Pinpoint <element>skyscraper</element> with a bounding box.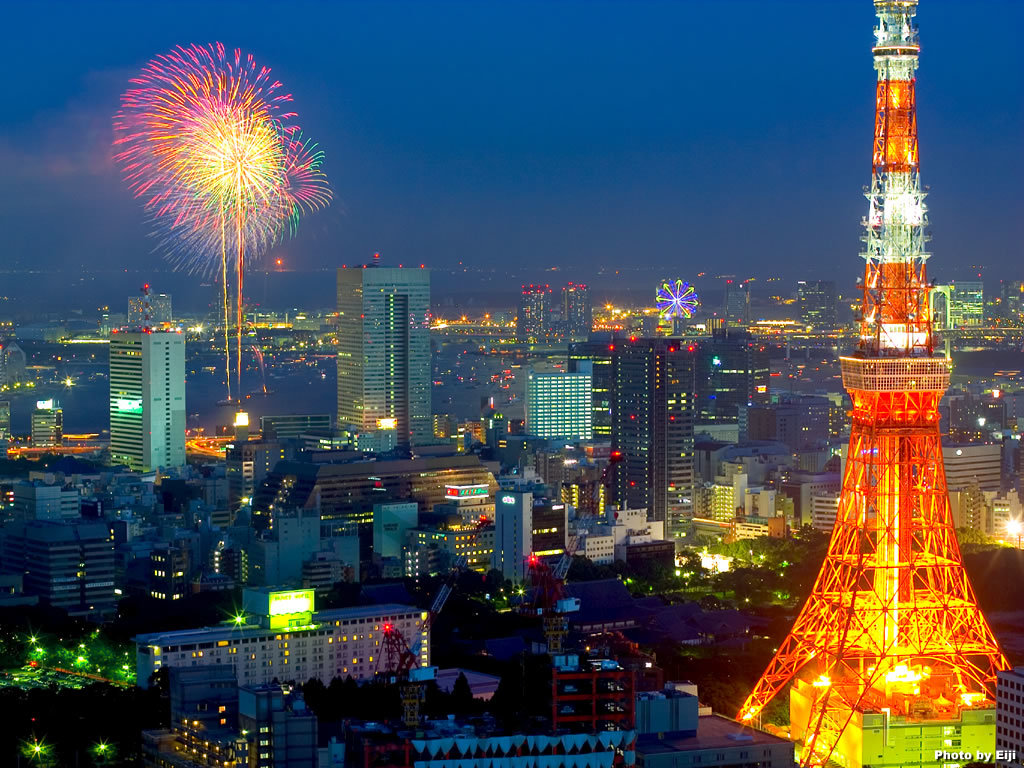
box(790, 429, 1023, 530).
